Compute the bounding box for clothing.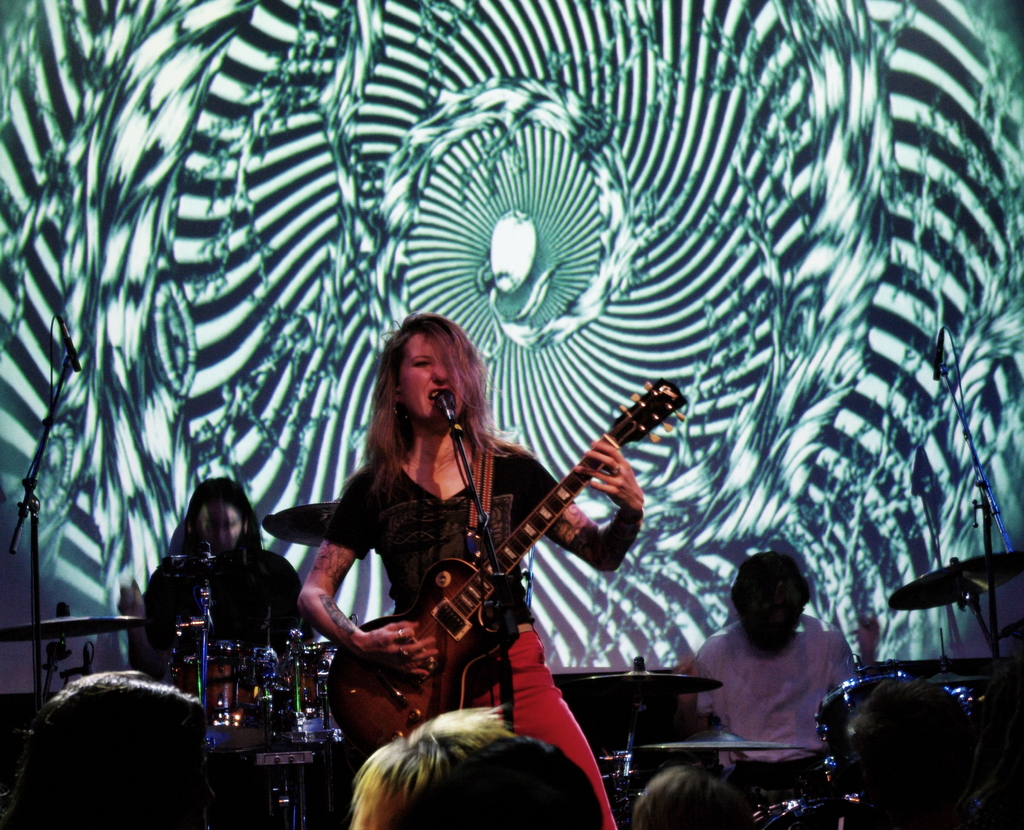
Rect(331, 426, 617, 811).
